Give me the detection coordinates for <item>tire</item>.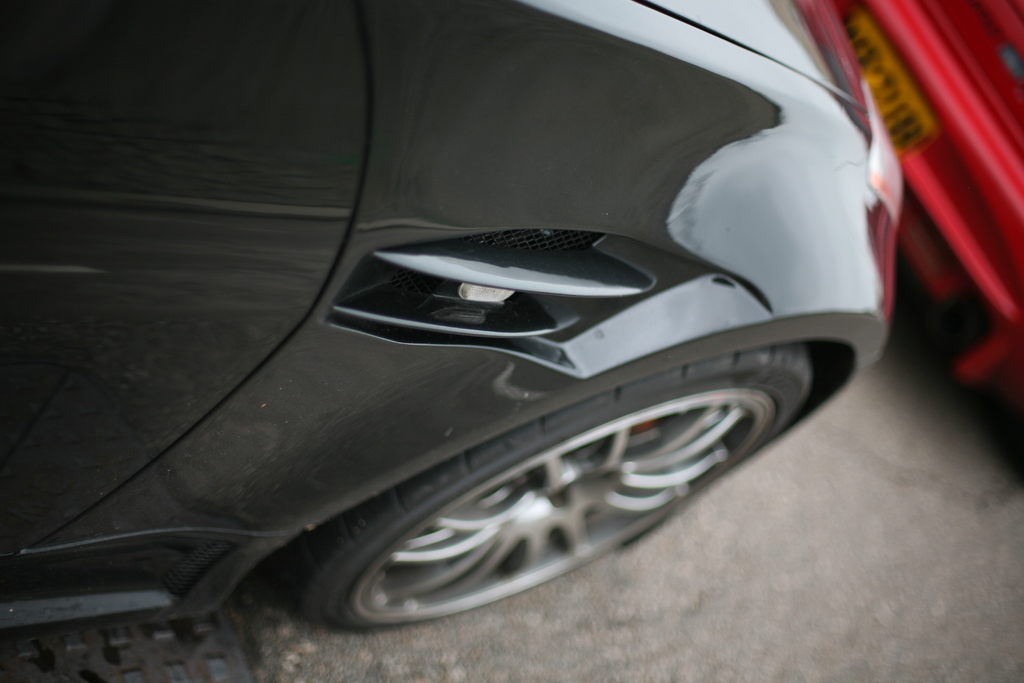
bbox(273, 347, 801, 645).
